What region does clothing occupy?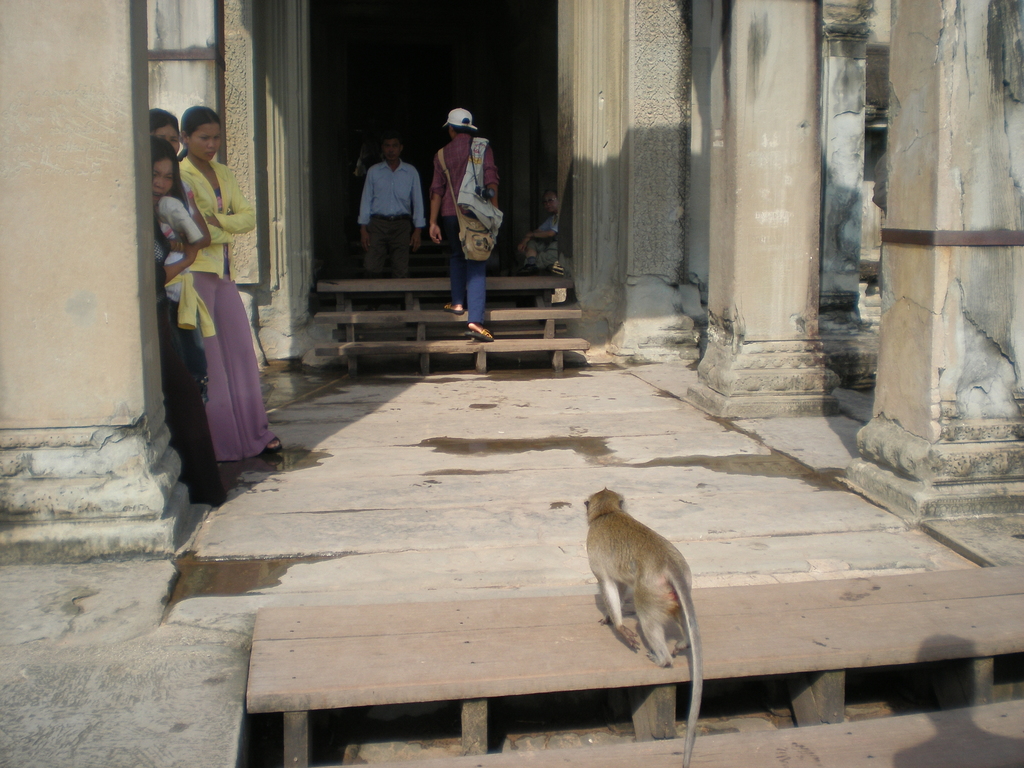
[153,194,209,328].
